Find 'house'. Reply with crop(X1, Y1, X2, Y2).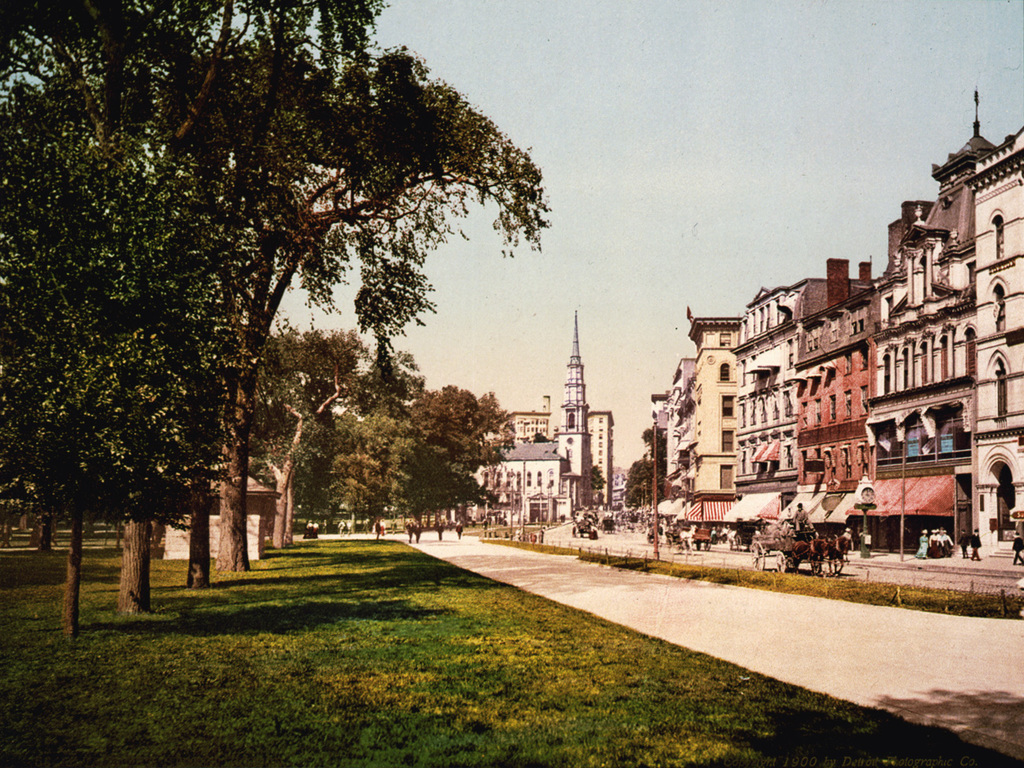
crop(784, 274, 873, 561).
